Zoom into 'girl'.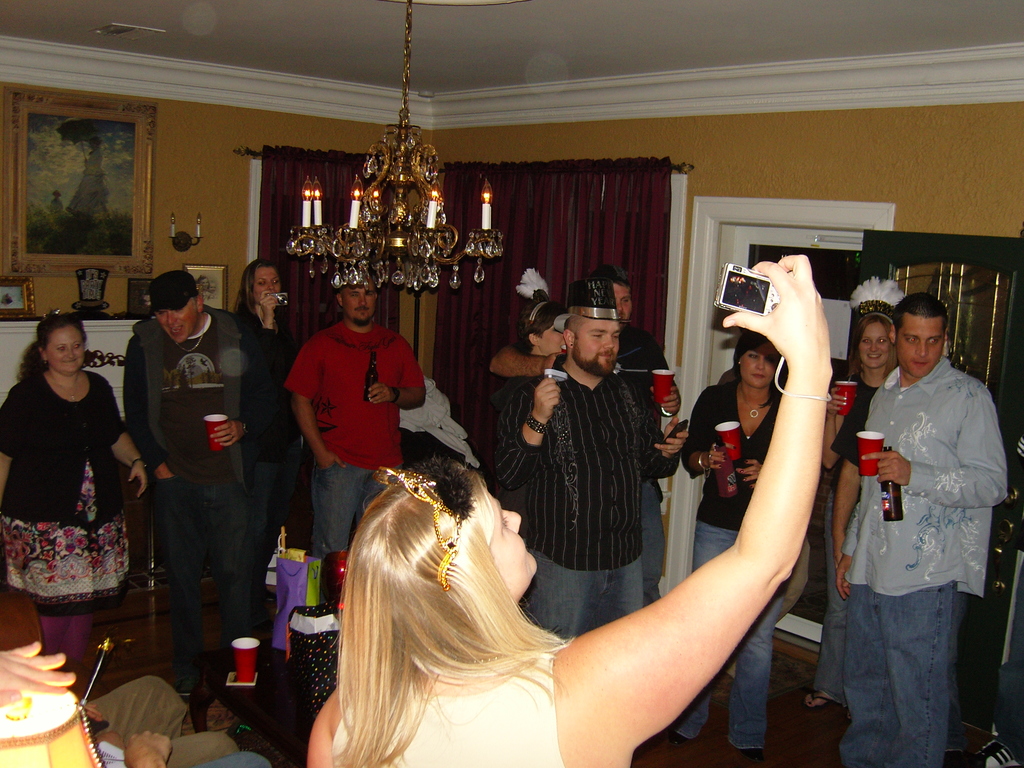
Zoom target: box=[526, 264, 575, 357].
